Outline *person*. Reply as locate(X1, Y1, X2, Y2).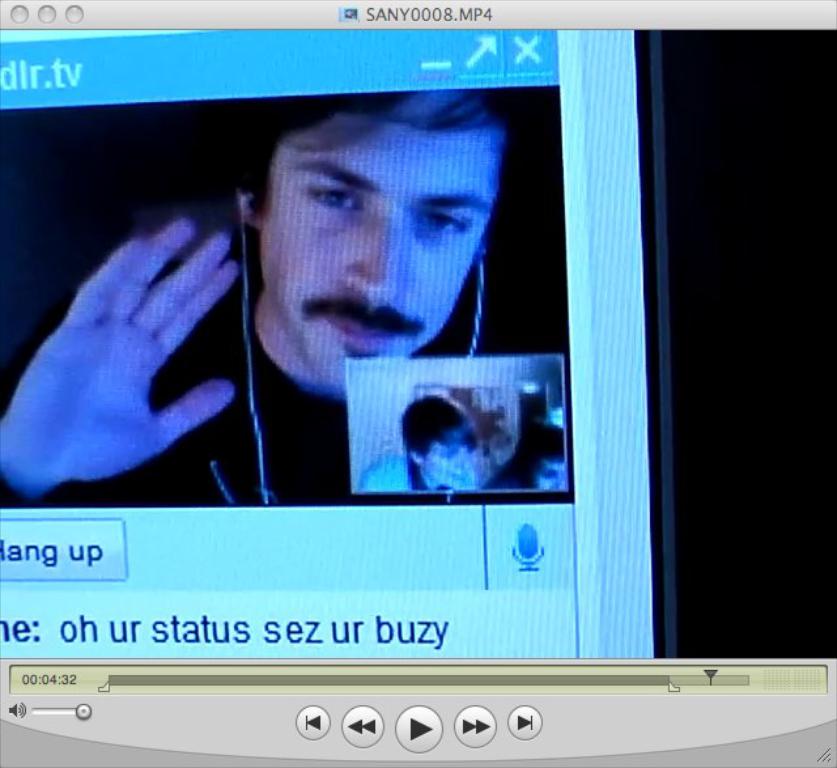
locate(0, 90, 511, 505).
